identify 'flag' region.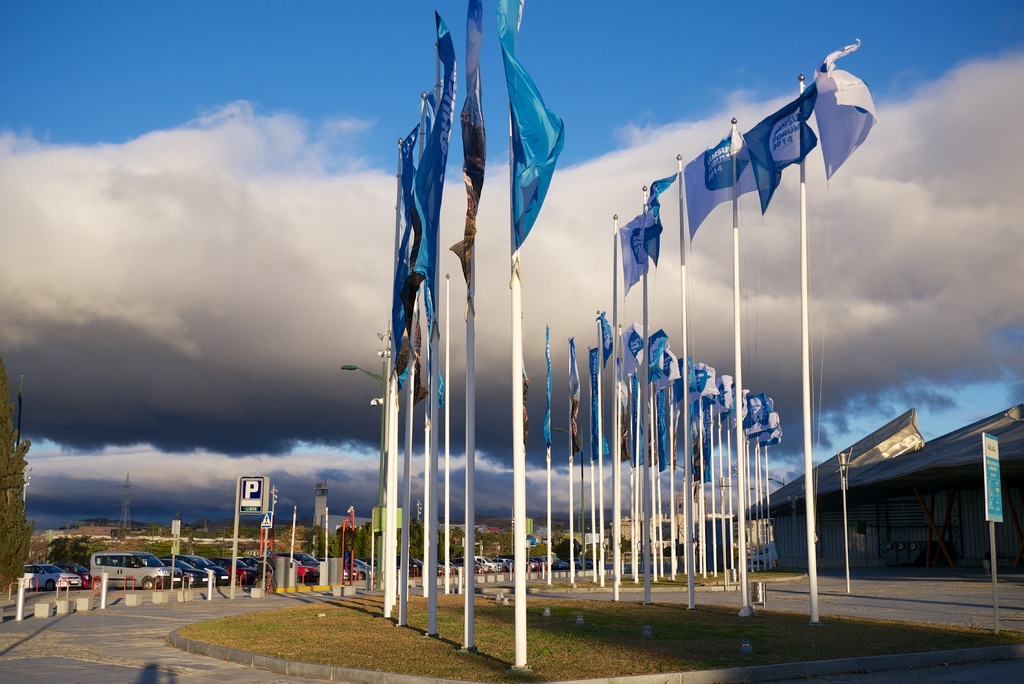
Region: bbox=[620, 208, 657, 297].
